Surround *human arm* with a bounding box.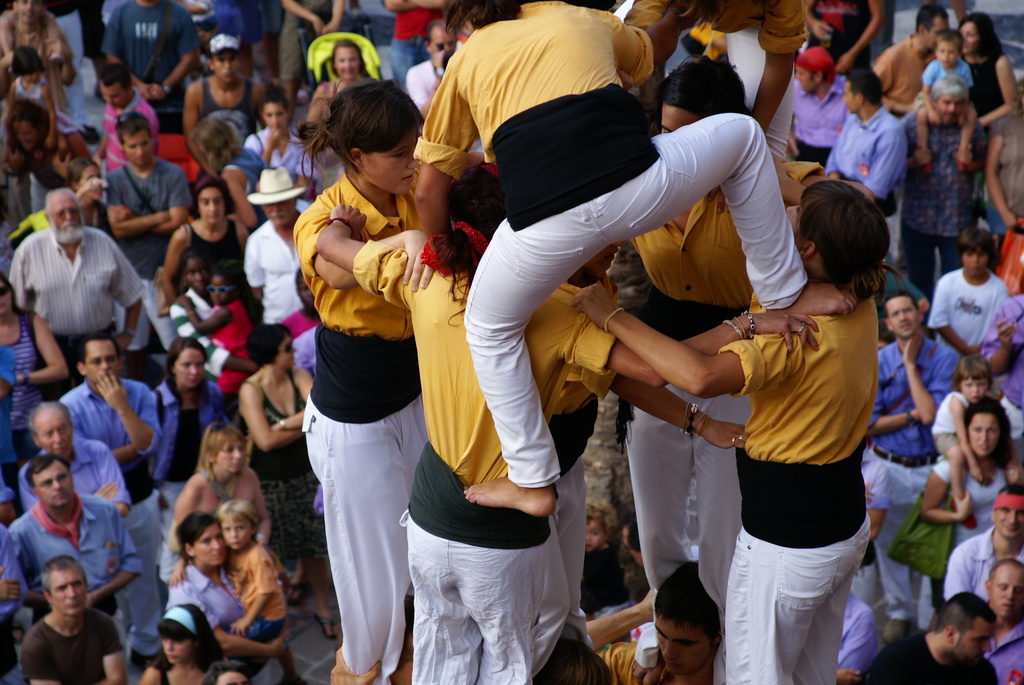
select_region(397, 64, 483, 240).
